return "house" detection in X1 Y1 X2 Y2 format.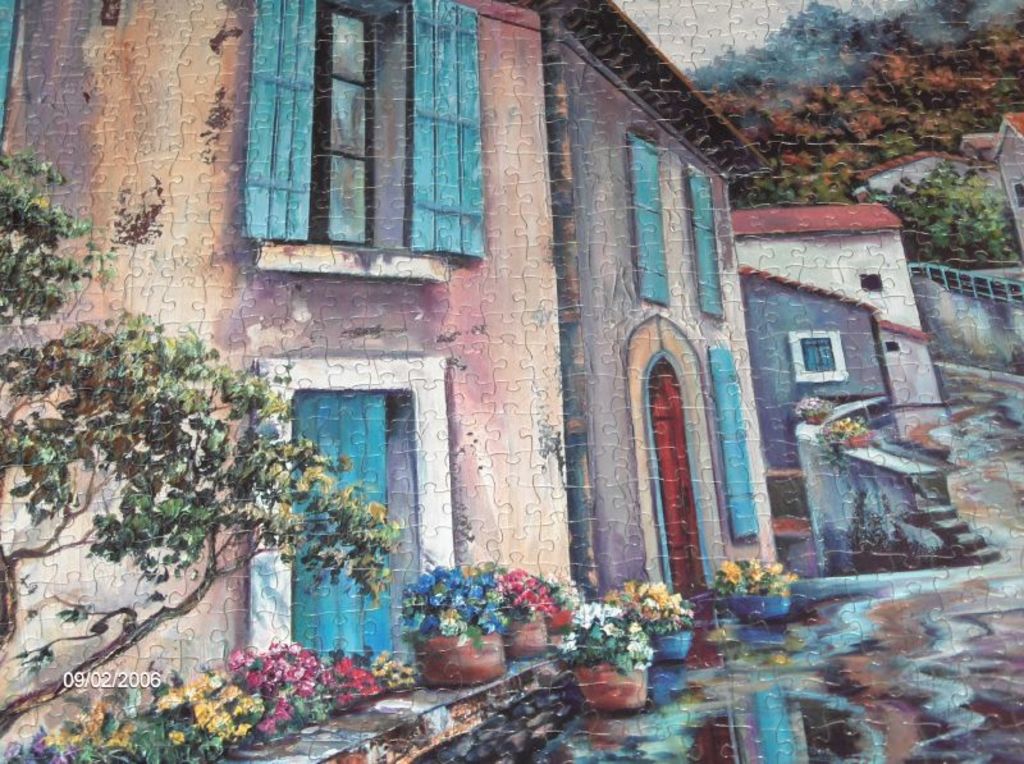
881 104 1023 255.
